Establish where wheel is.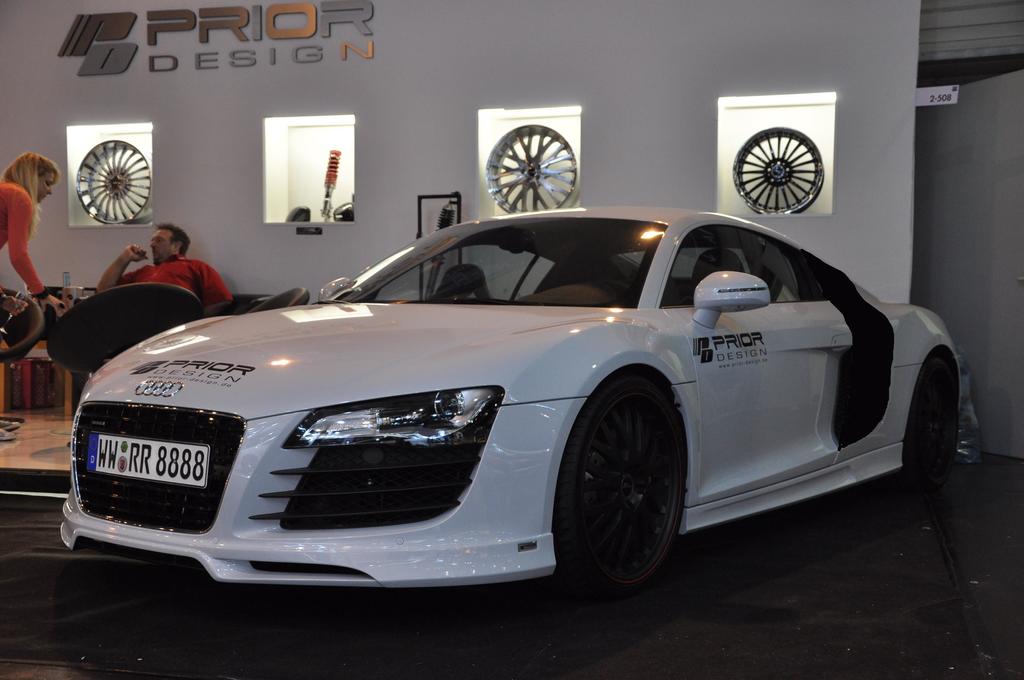
Established at left=484, top=123, right=577, bottom=213.
